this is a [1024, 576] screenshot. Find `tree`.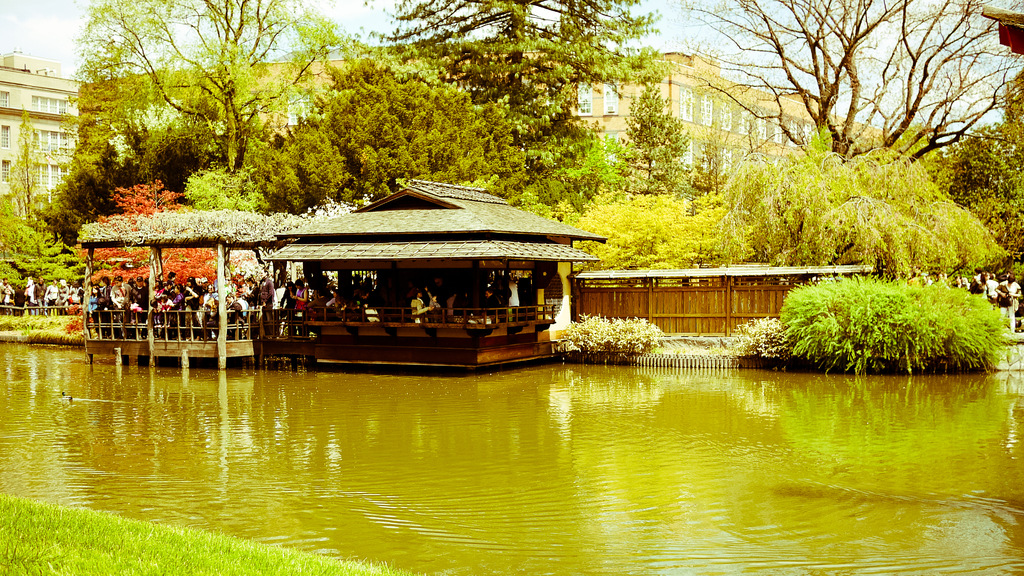
Bounding box: [934, 72, 1023, 263].
